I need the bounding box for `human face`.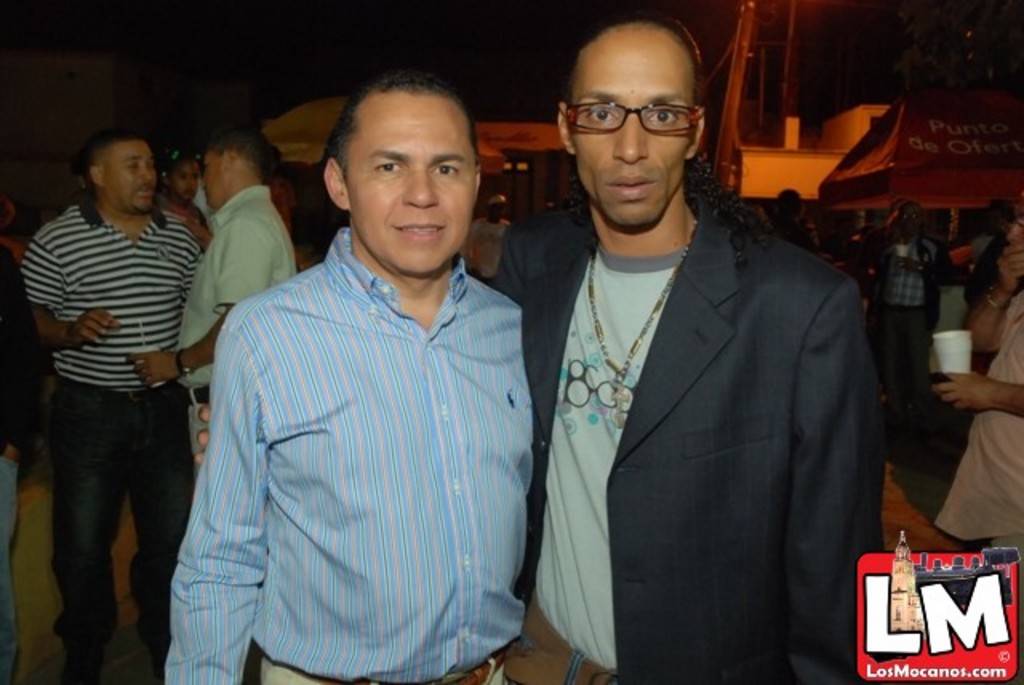
Here it is: <bbox>198, 152, 226, 203</bbox>.
